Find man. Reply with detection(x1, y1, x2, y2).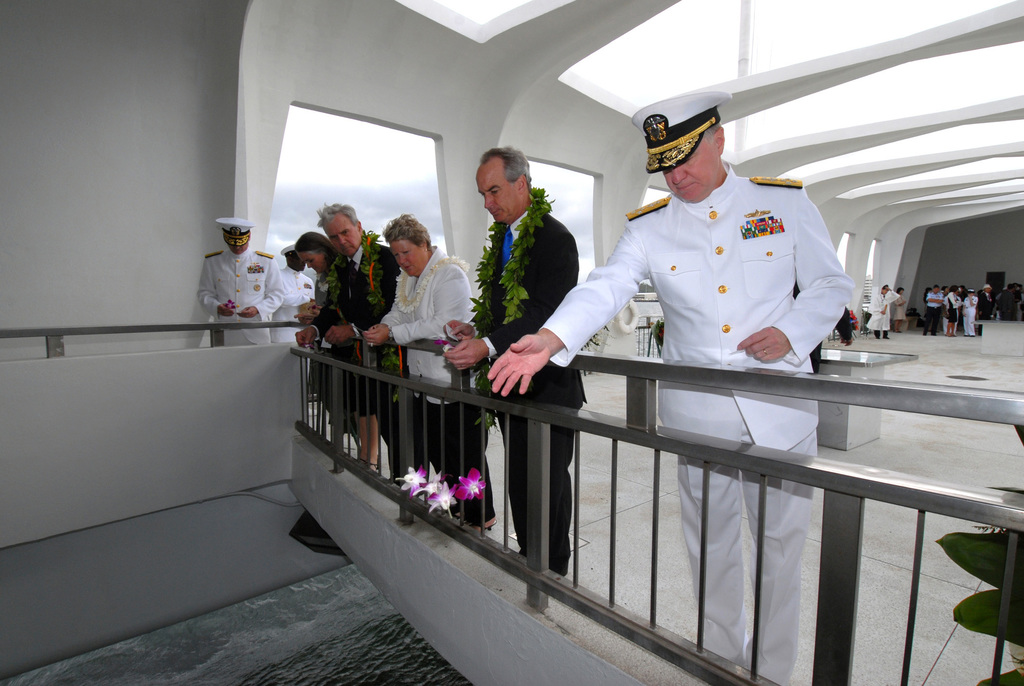
detection(435, 144, 585, 572).
